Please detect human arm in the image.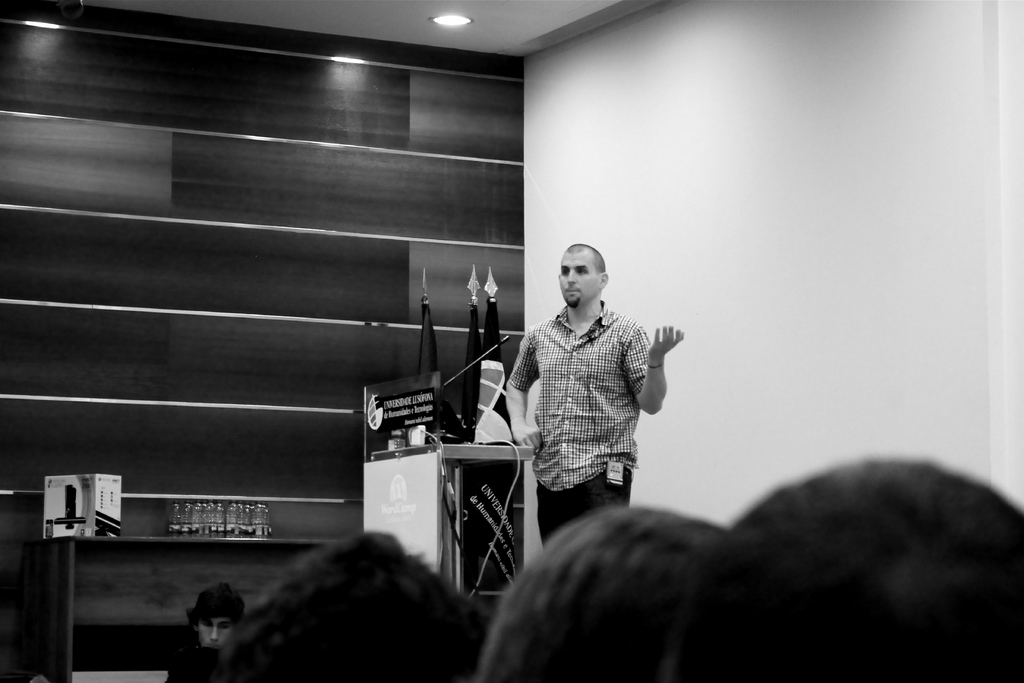
622,323,683,415.
